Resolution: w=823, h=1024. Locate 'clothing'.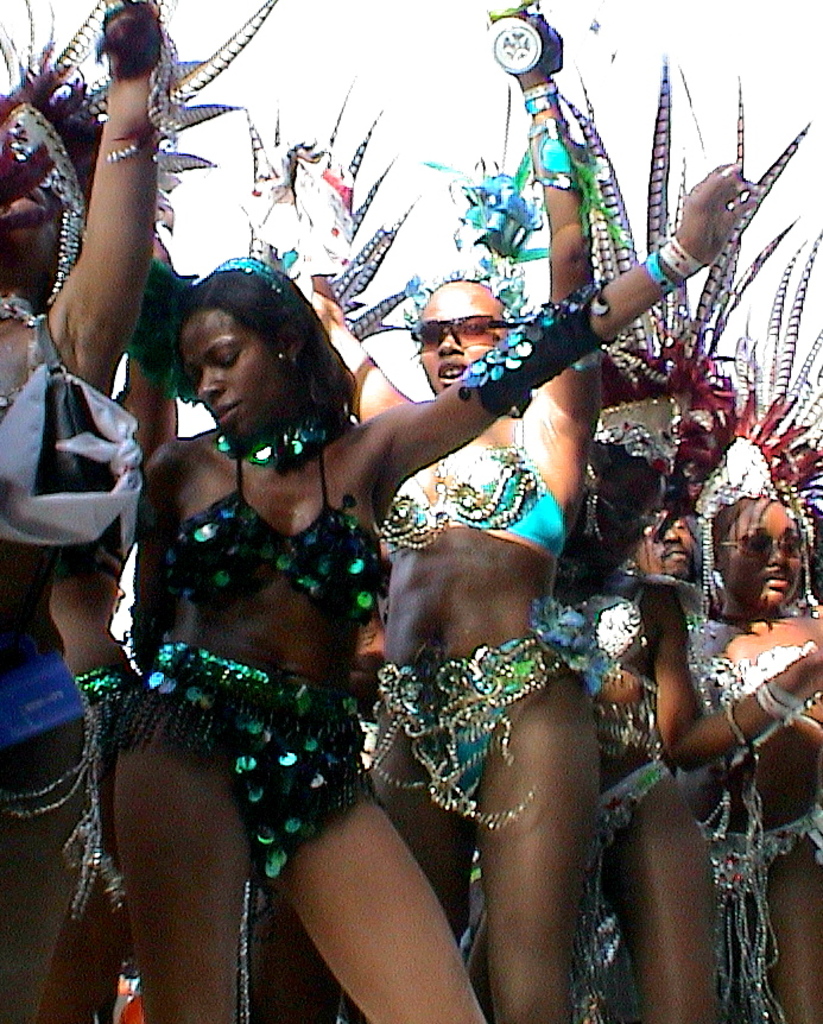
pyautogui.locateOnScreen(375, 419, 569, 569).
